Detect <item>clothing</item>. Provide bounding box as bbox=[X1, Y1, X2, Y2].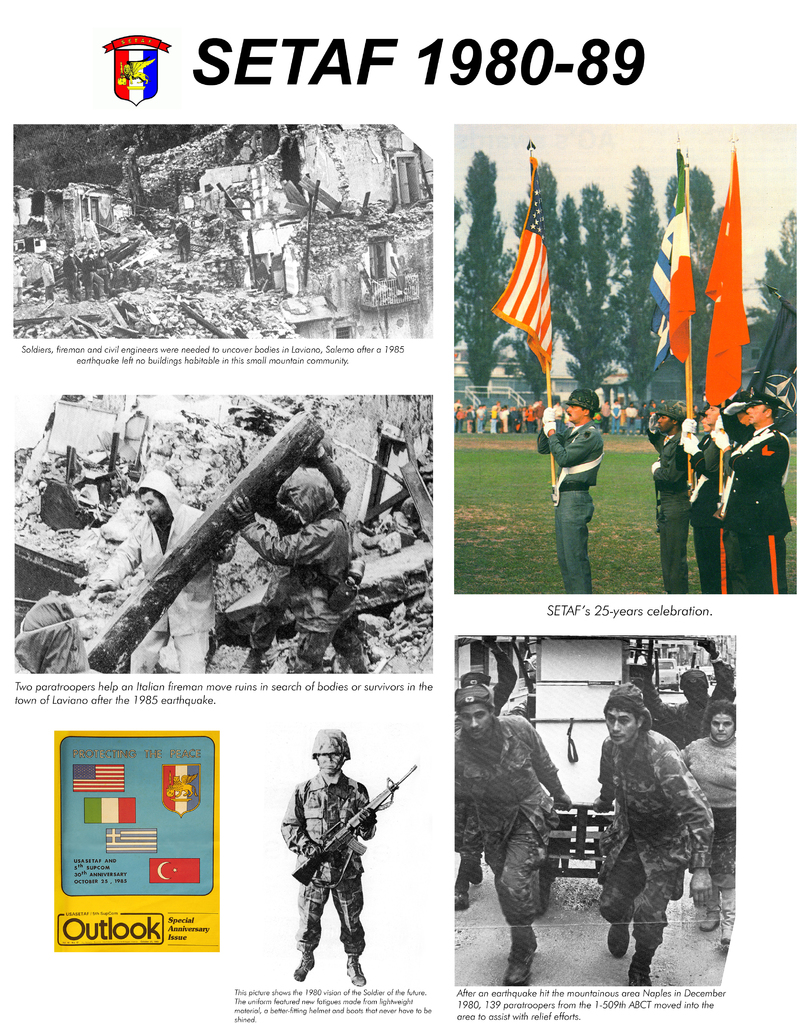
bbox=[238, 468, 374, 674].
